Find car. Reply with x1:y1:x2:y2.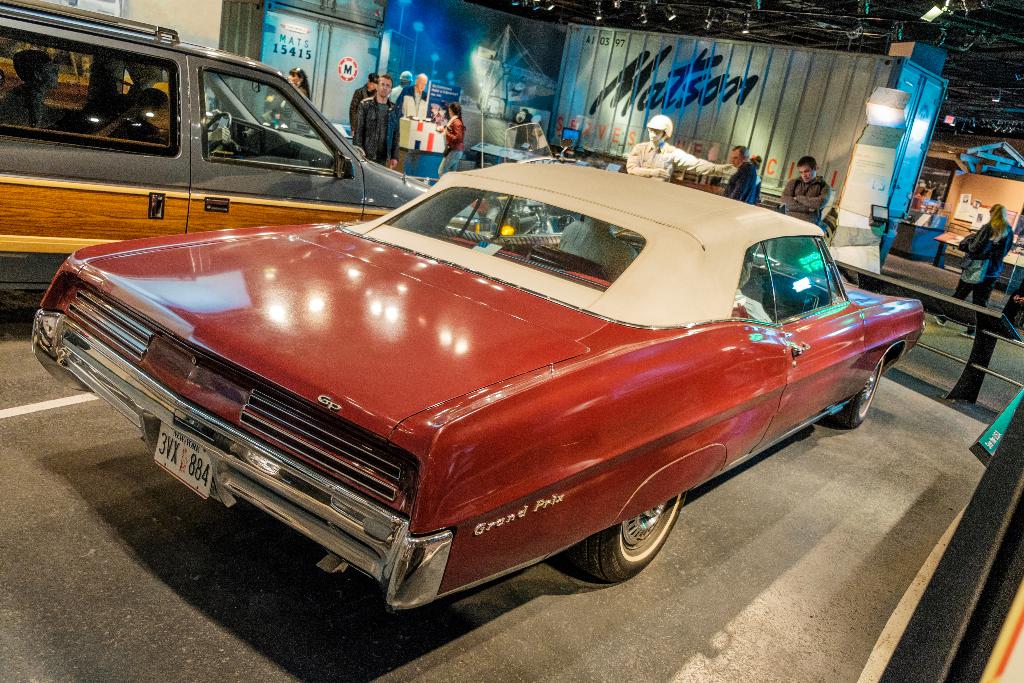
0:41:132:104.
